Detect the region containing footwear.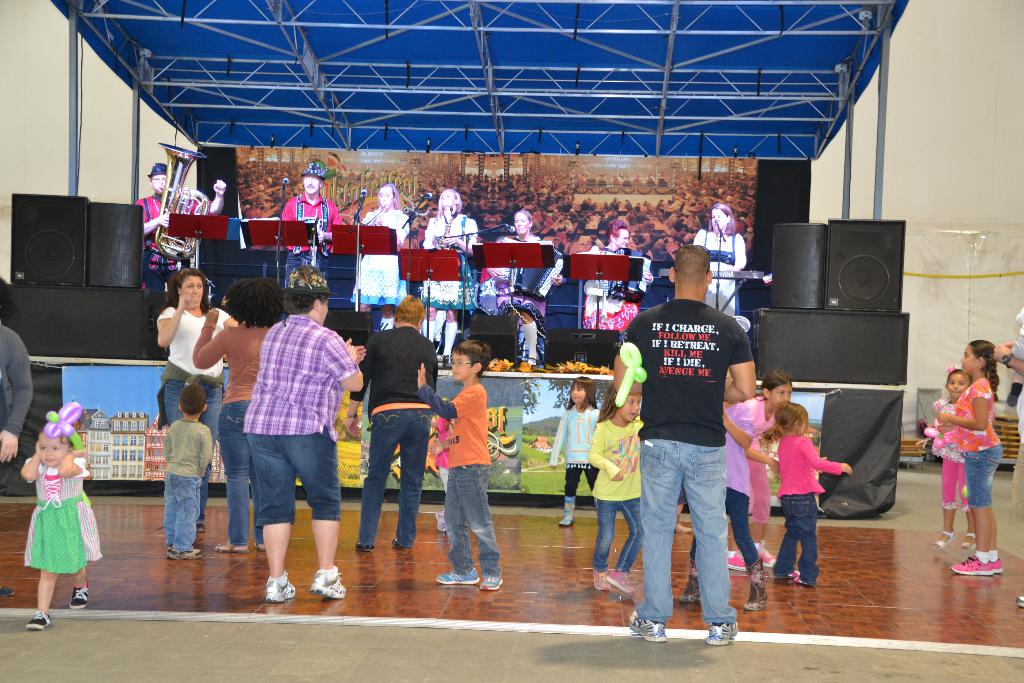
bbox(777, 568, 817, 588).
